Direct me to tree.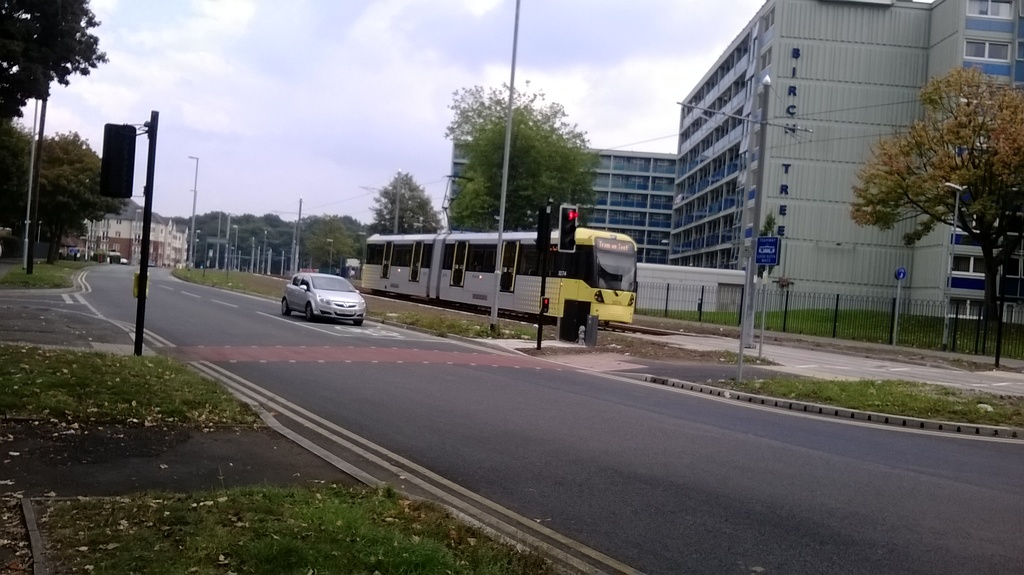
Direction: <region>304, 209, 356, 271</region>.
